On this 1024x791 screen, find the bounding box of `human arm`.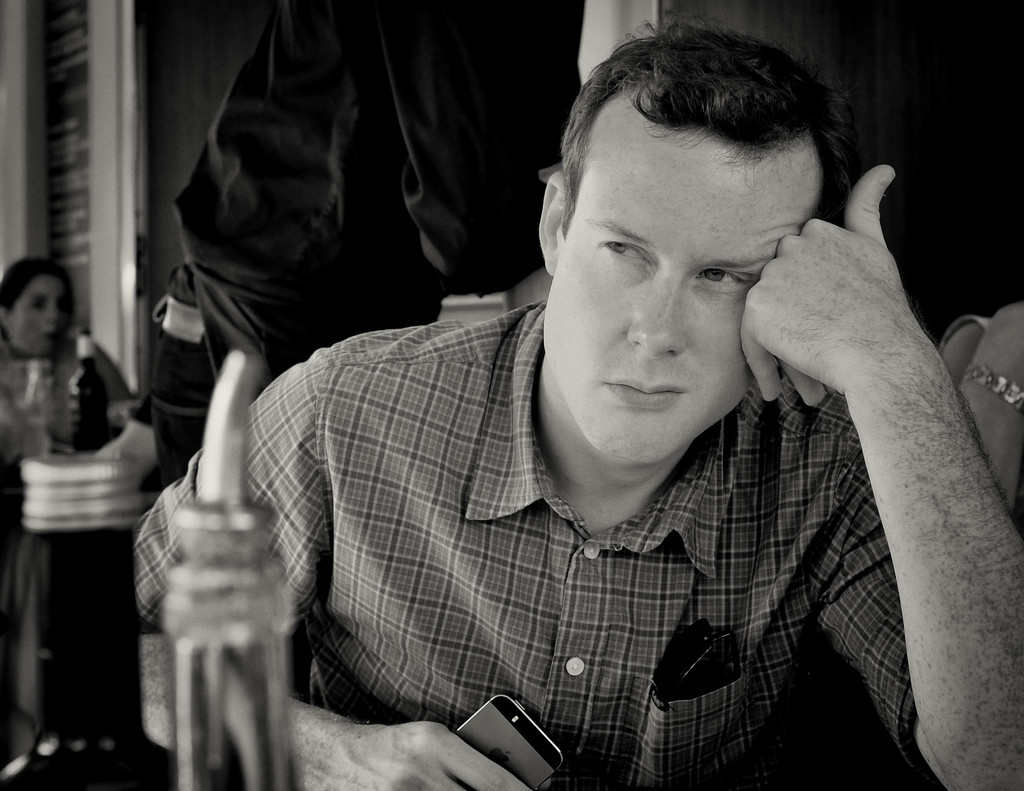
Bounding box: (left=723, top=152, right=986, bottom=717).
